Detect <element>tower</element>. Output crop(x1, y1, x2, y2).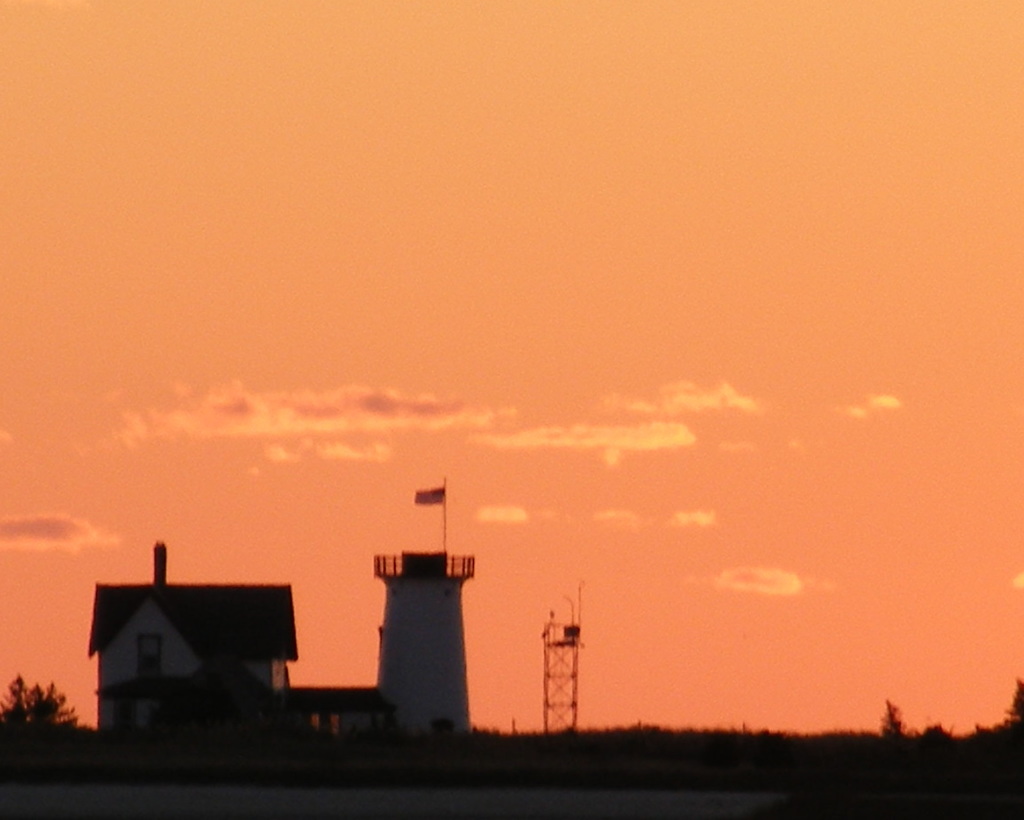
crop(375, 557, 477, 732).
